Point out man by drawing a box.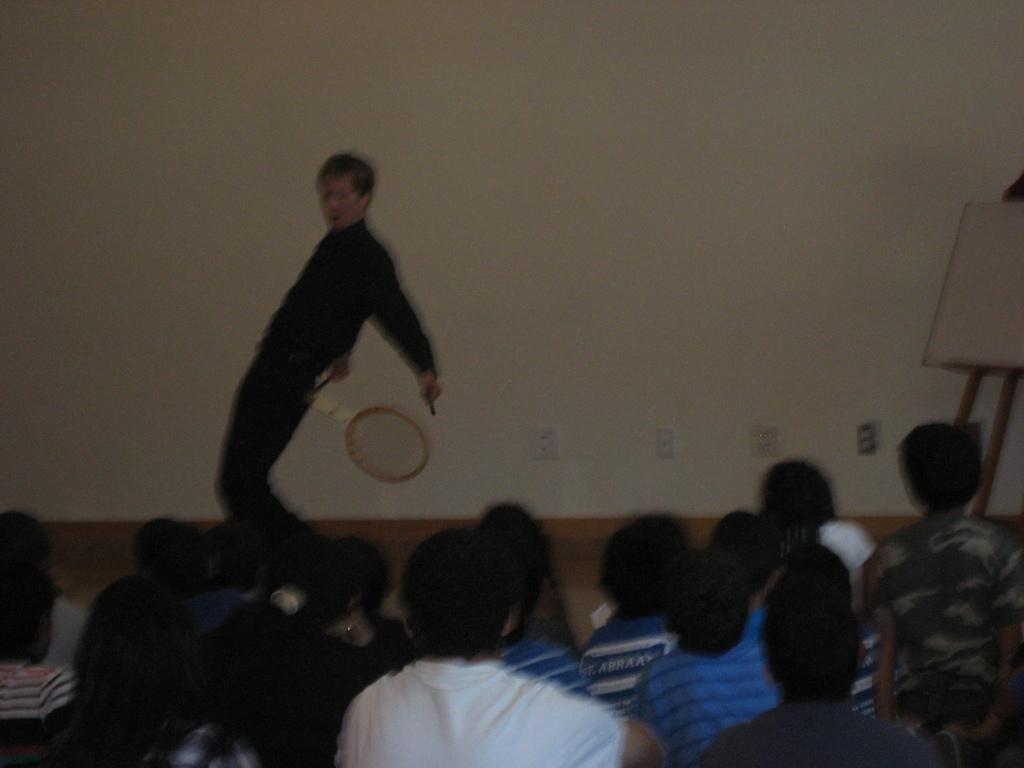
x1=201 y1=150 x2=447 y2=555.
